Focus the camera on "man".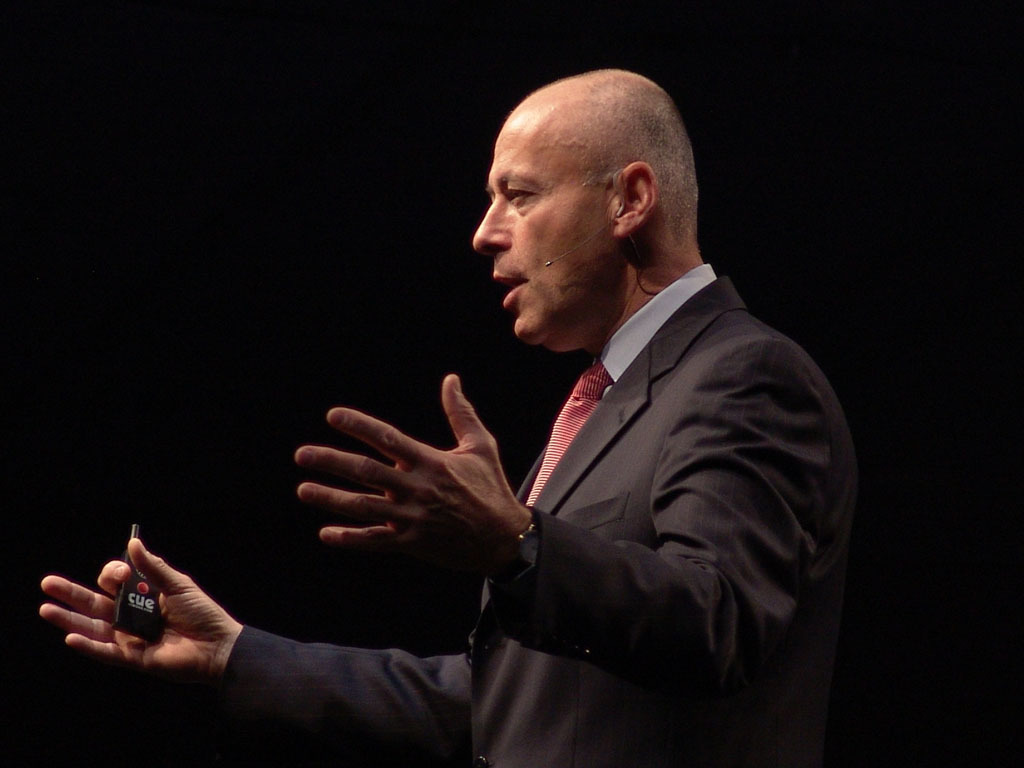
Focus region: x1=410, y1=64, x2=811, y2=595.
